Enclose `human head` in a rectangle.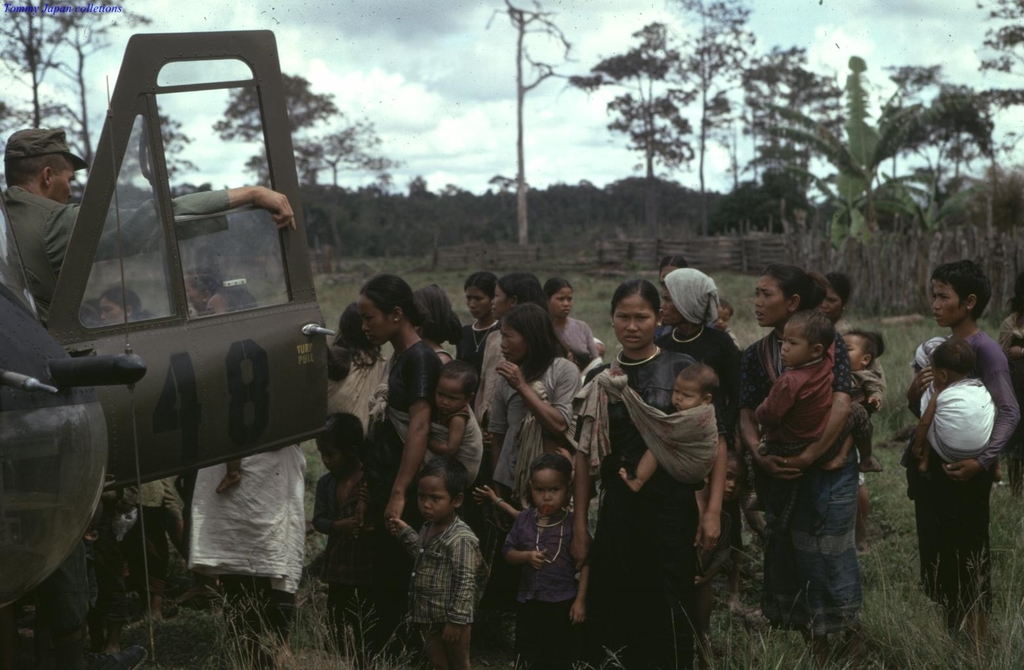
<box>99,284,152,326</box>.
